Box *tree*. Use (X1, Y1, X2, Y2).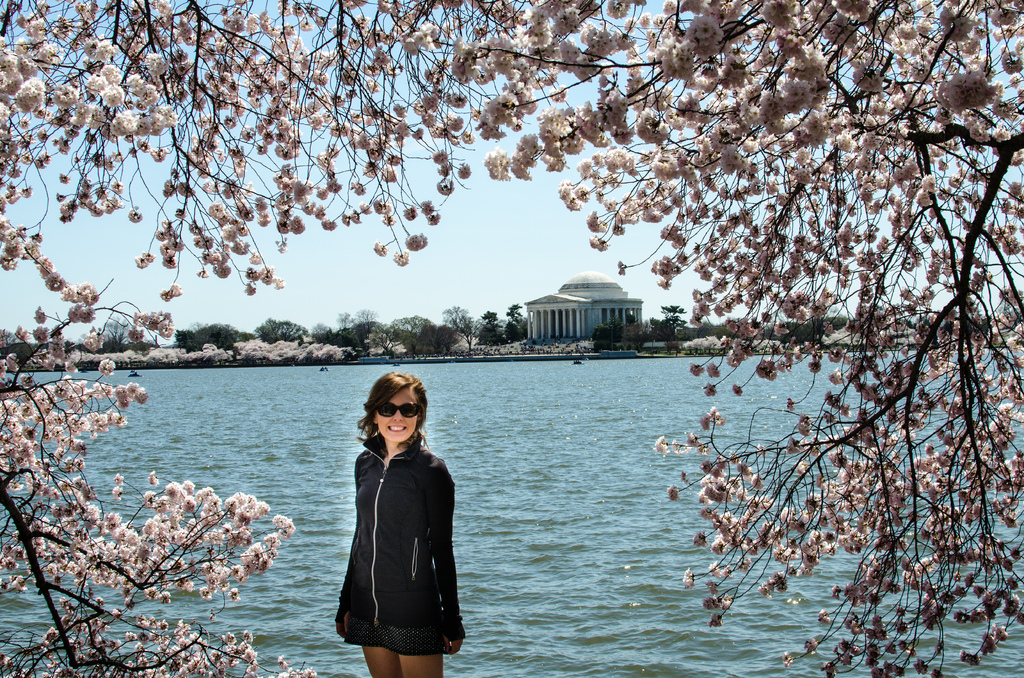
(106, 316, 130, 349).
